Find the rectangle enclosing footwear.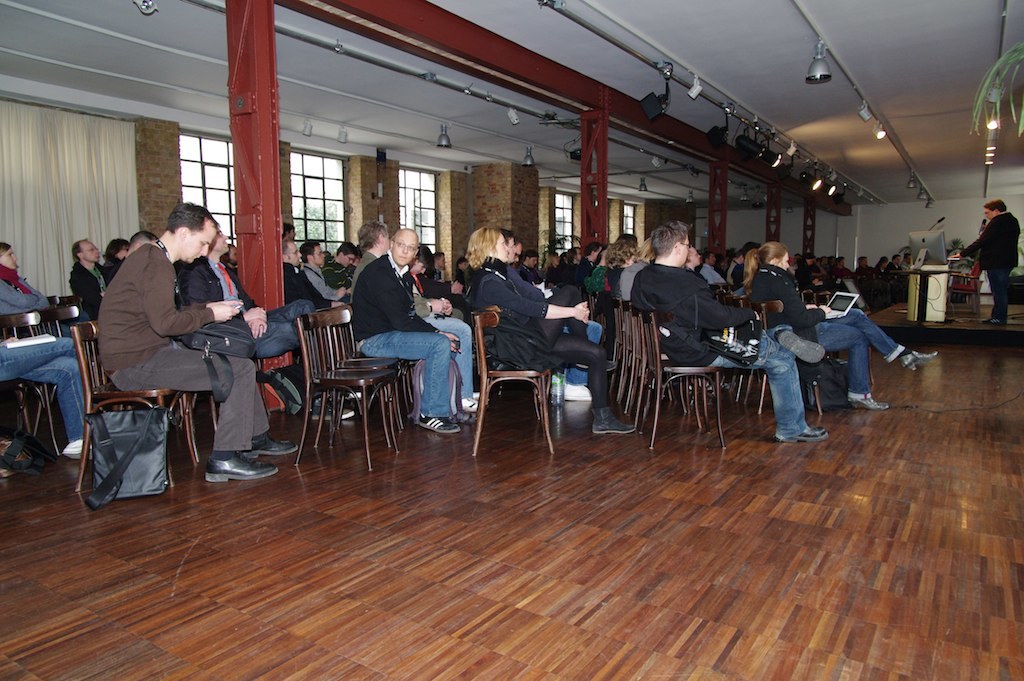
[x1=416, y1=410, x2=465, y2=434].
